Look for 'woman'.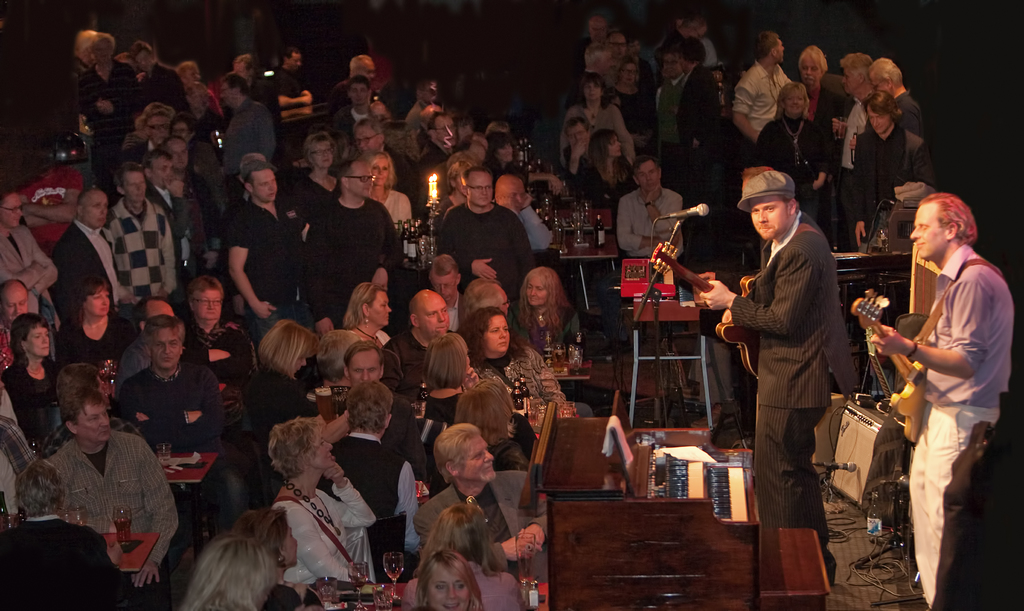
Found: locate(2, 312, 64, 448).
